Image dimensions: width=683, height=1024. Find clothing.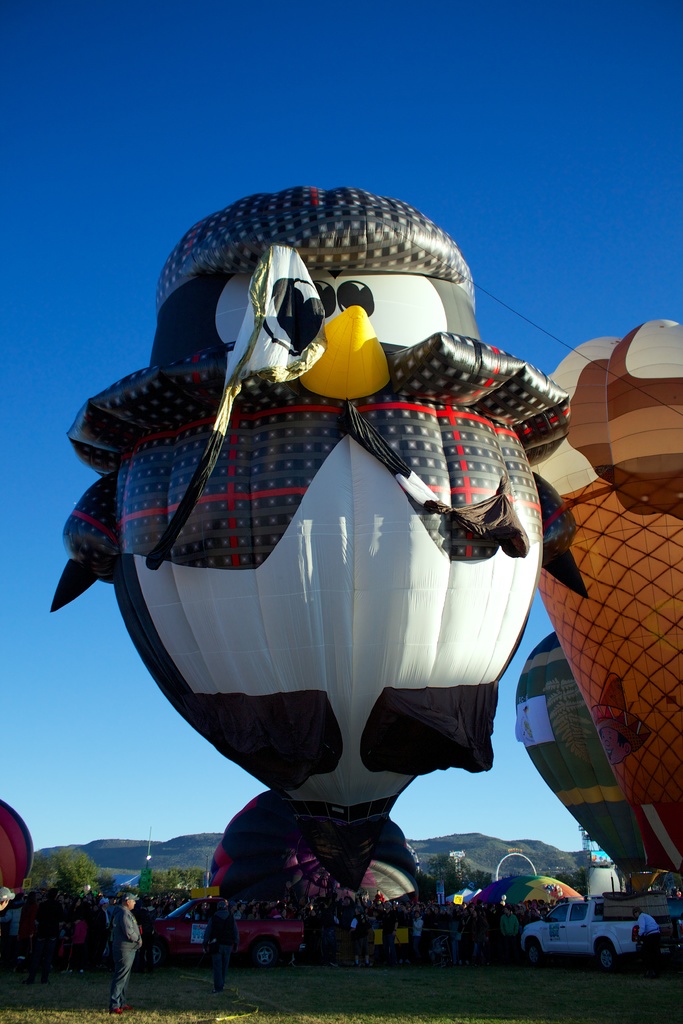
(x1=113, y1=903, x2=141, y2=1007).
